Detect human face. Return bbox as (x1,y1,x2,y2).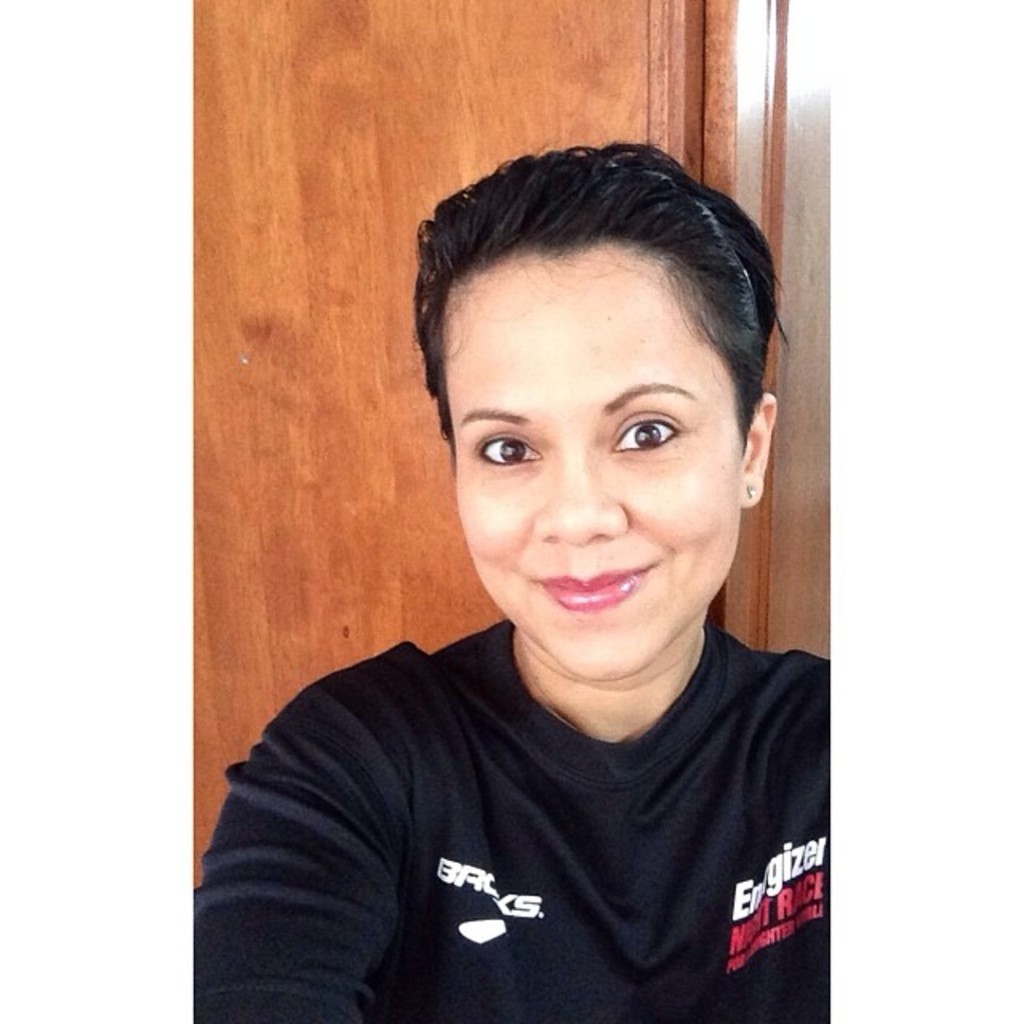
(437,258,750,686).
